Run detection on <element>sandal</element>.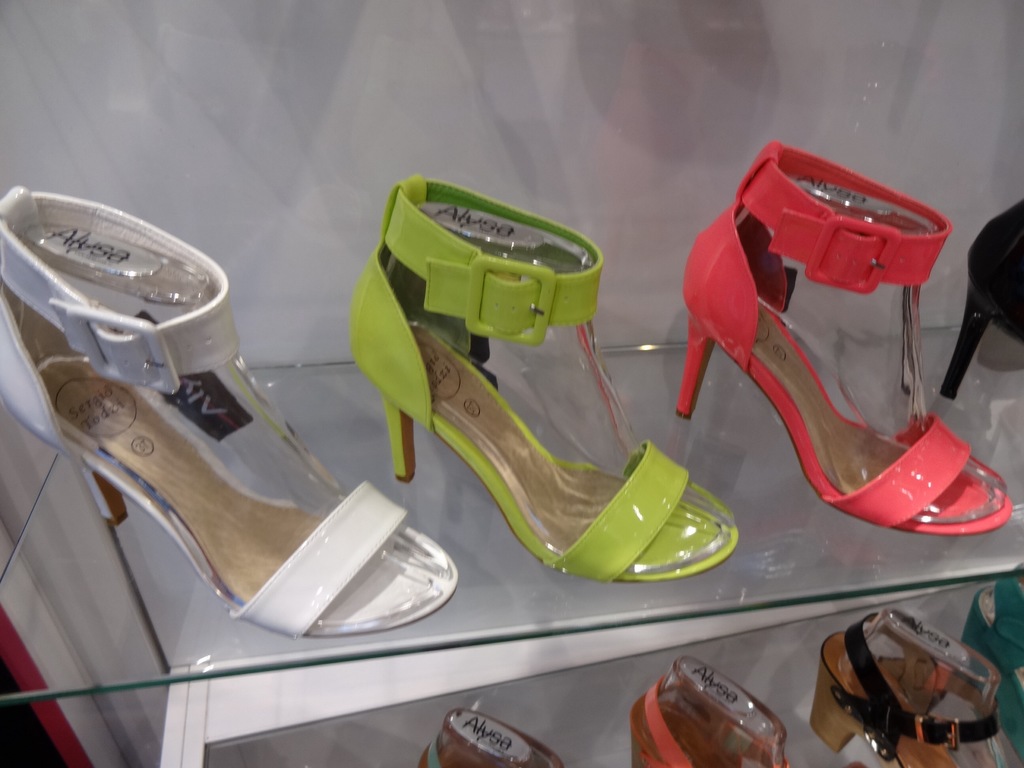
Result: rect(343, 173, 737, 586).
